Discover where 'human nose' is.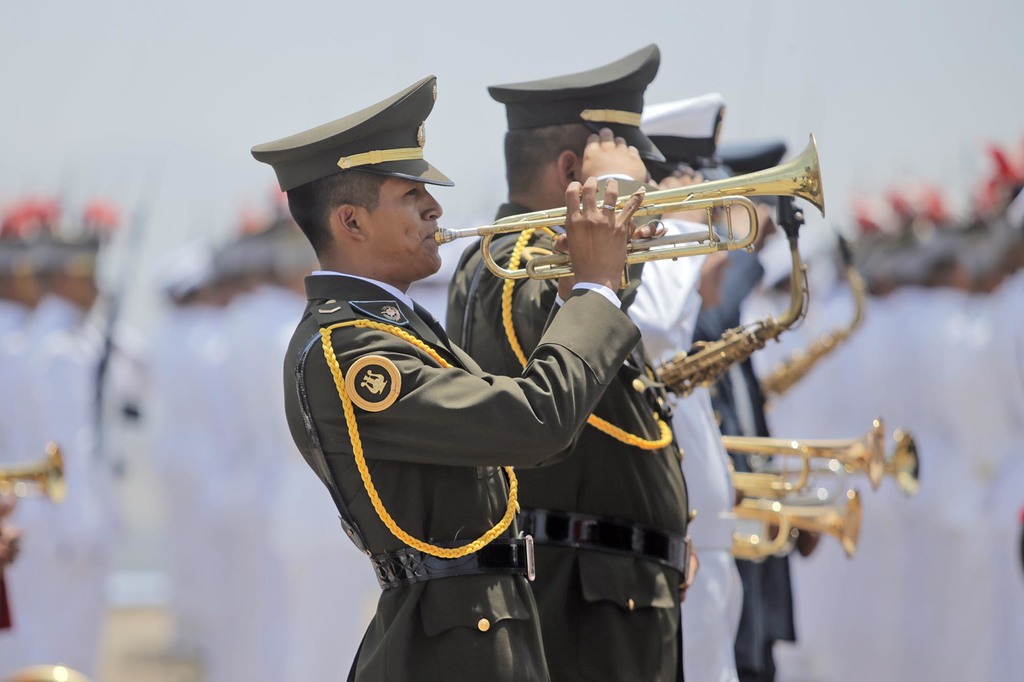
Discovered at region(423, 194, 442, 223).
